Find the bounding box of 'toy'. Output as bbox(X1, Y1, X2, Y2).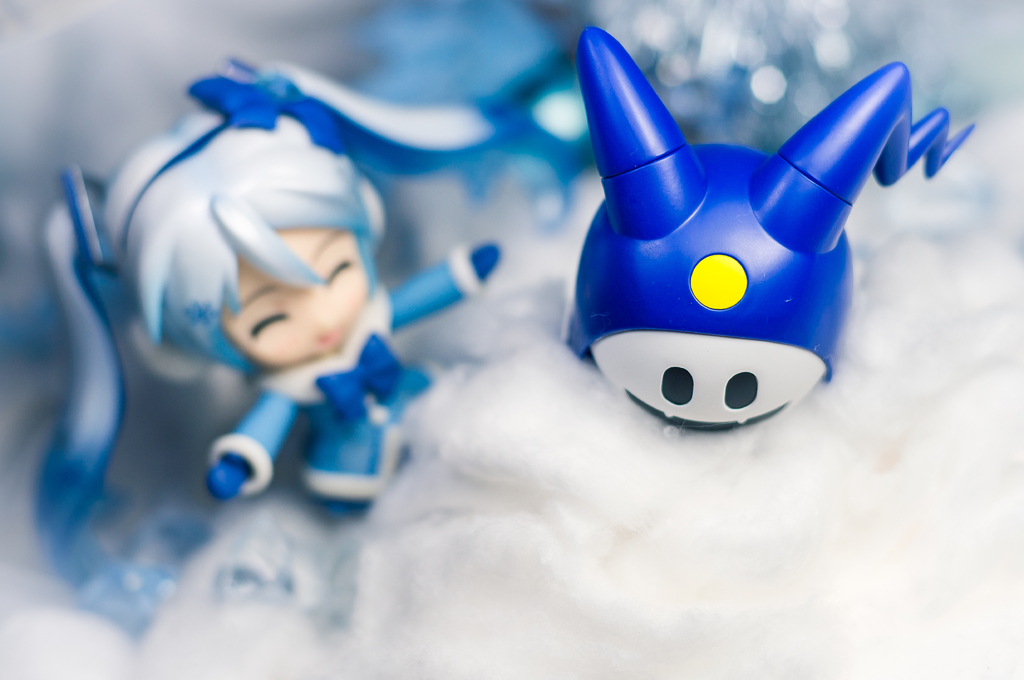
bbox(549, 3, 945, 433).
